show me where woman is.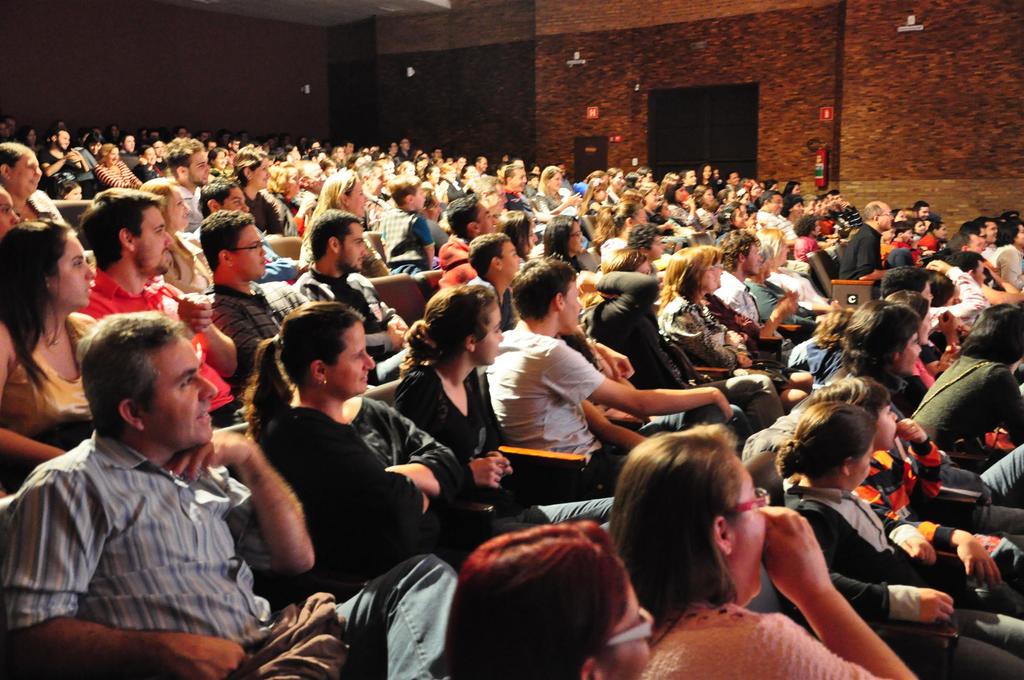
woman is at (531, 164, 586, 213).
